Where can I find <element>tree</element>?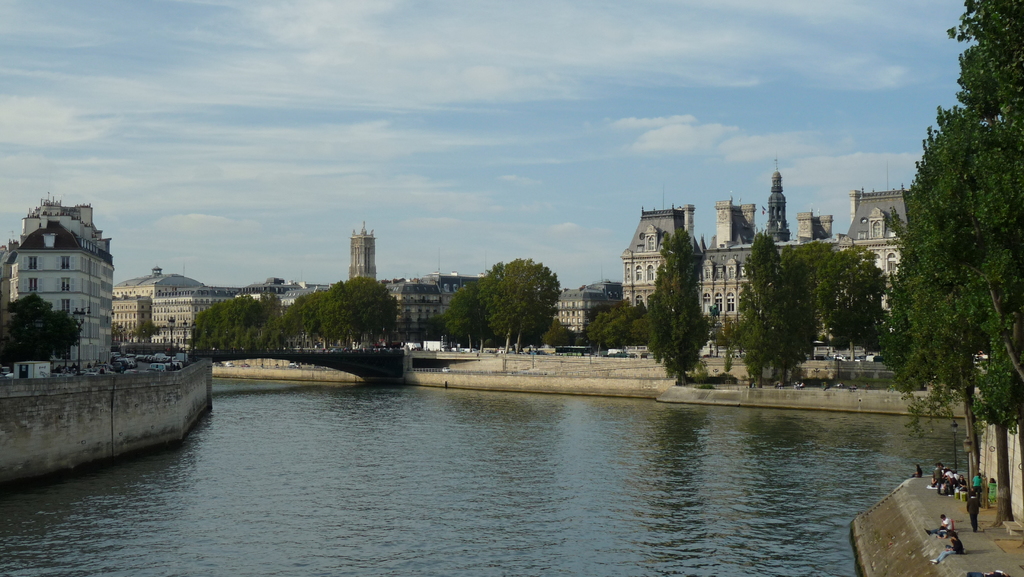
You can find it at (x1=627, y1=313, x2=650, y2=350).
